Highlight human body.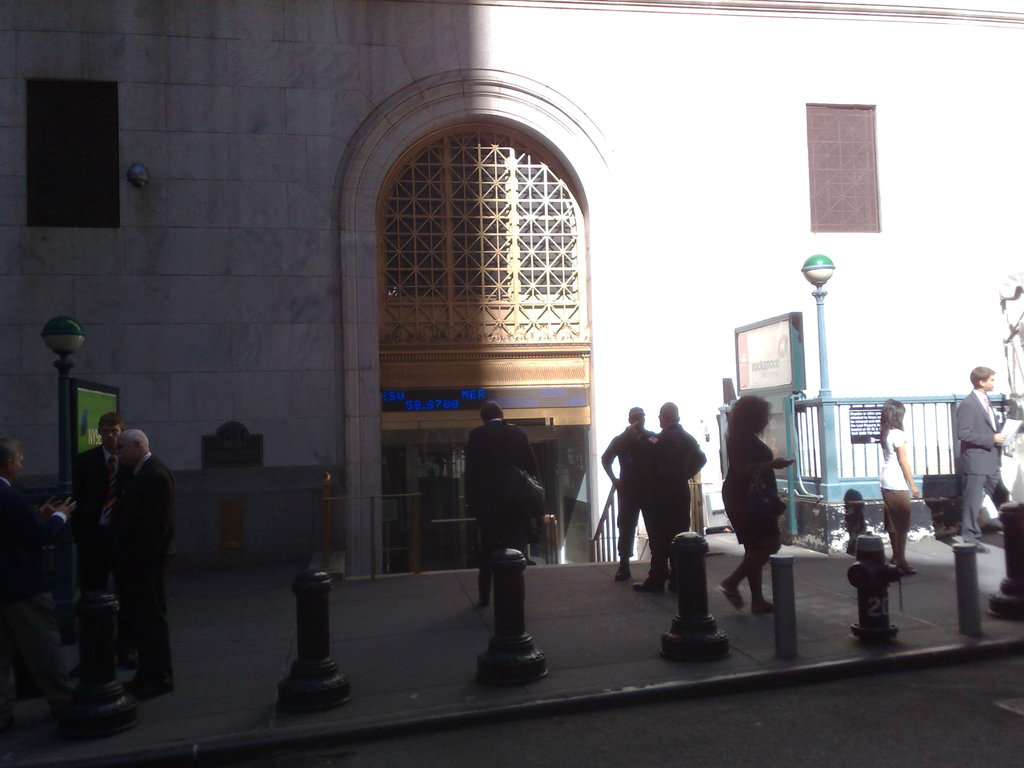
Highlighted region: (655,401,708,588).
